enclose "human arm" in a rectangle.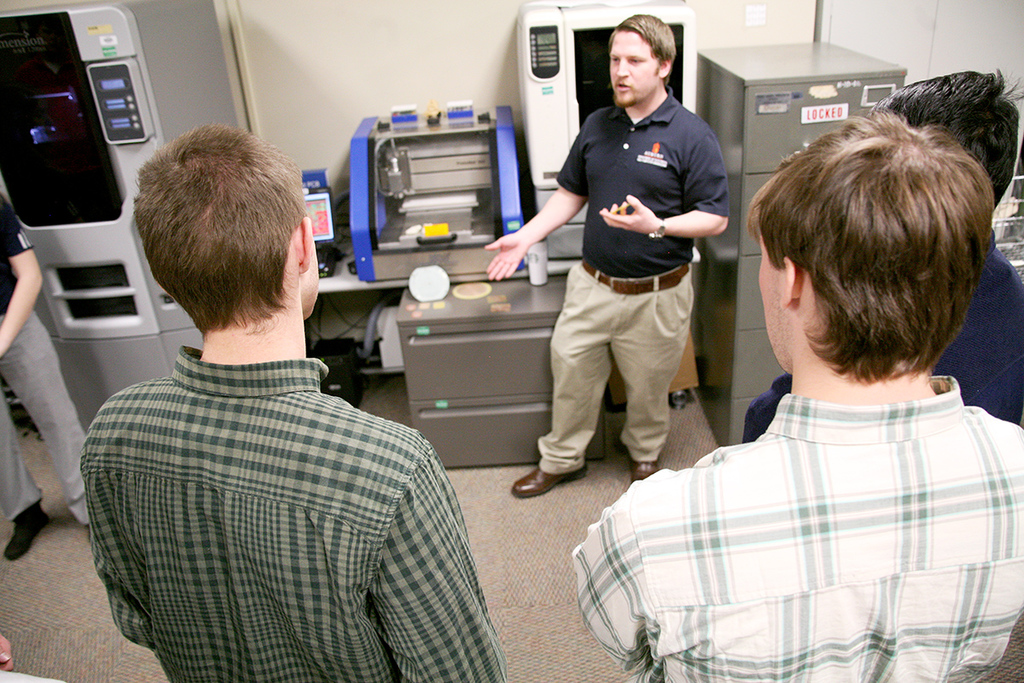
{"x1": 599, "y1": 133, "x2": 730, "y2": 230}.
